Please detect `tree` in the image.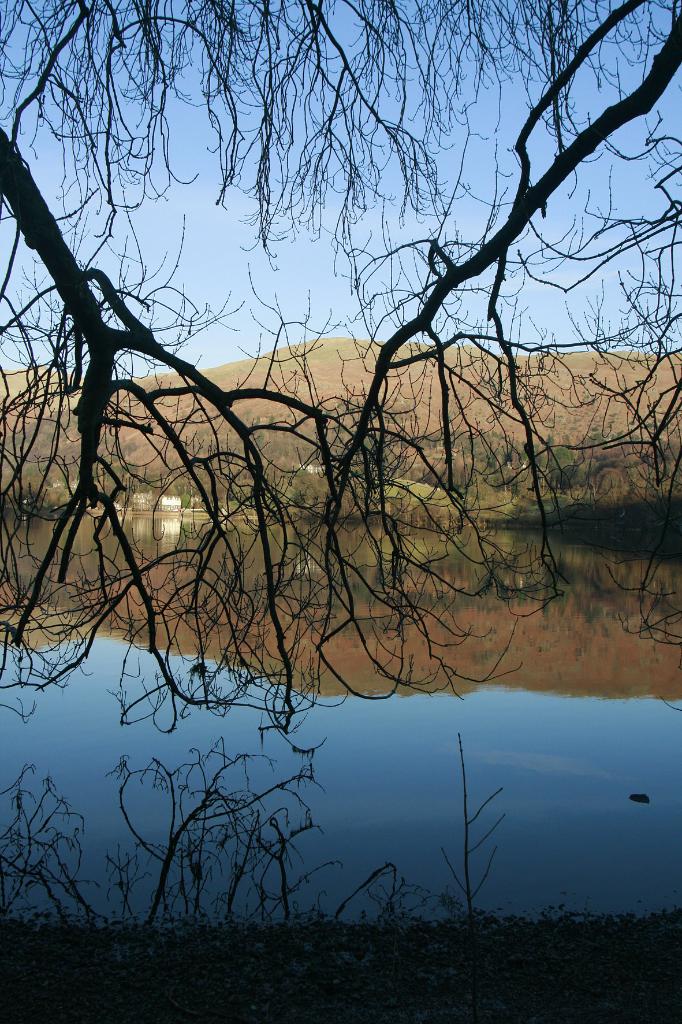
bbox=[129, 473, 160, 492].
